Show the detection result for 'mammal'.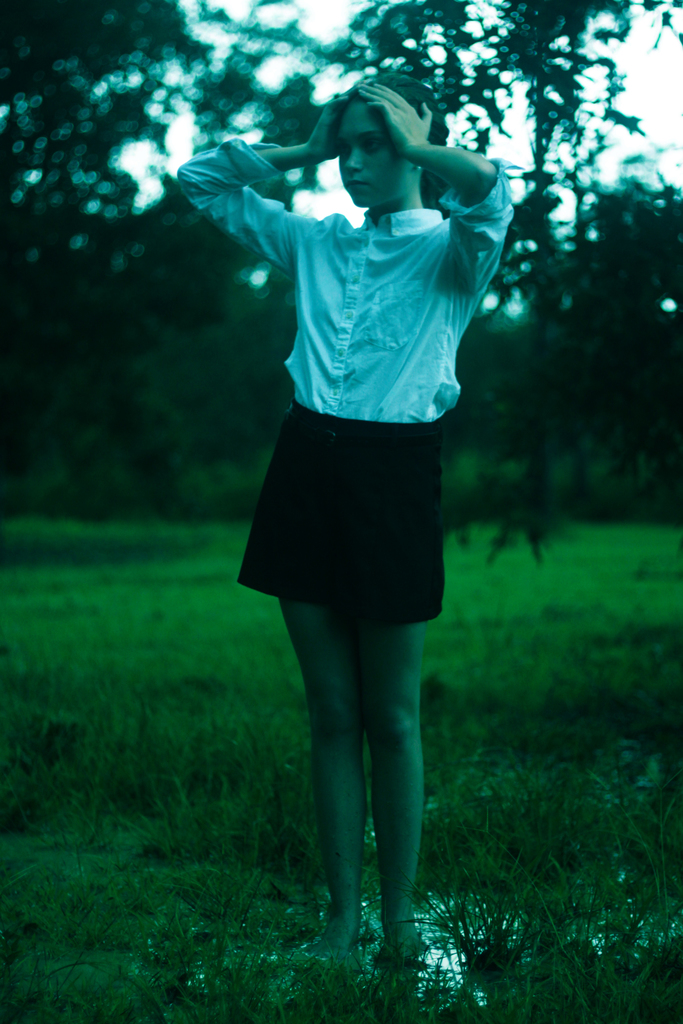
select_region(204, 63, 509, 909).
